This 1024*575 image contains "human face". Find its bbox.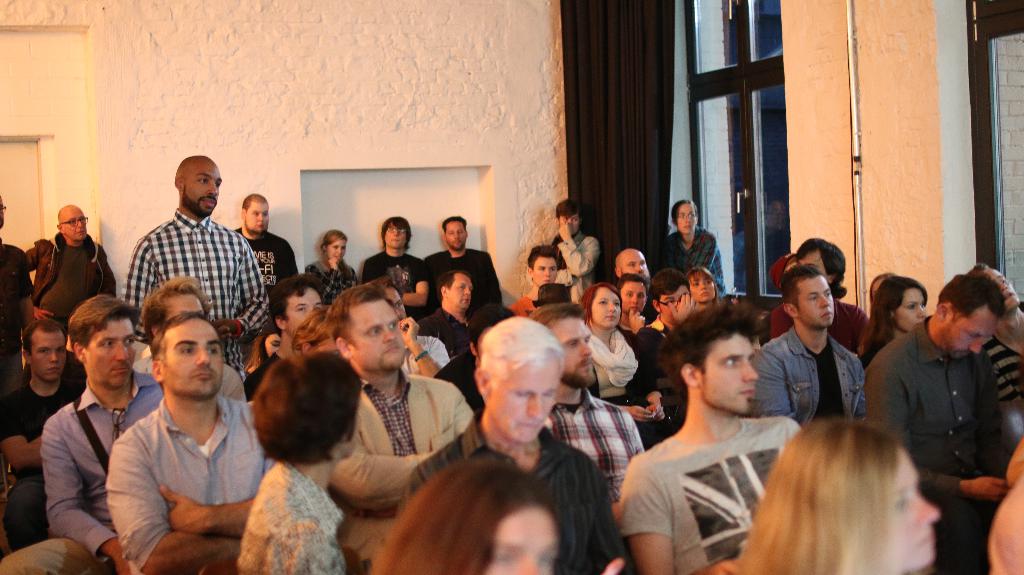
619 282 650 318.
